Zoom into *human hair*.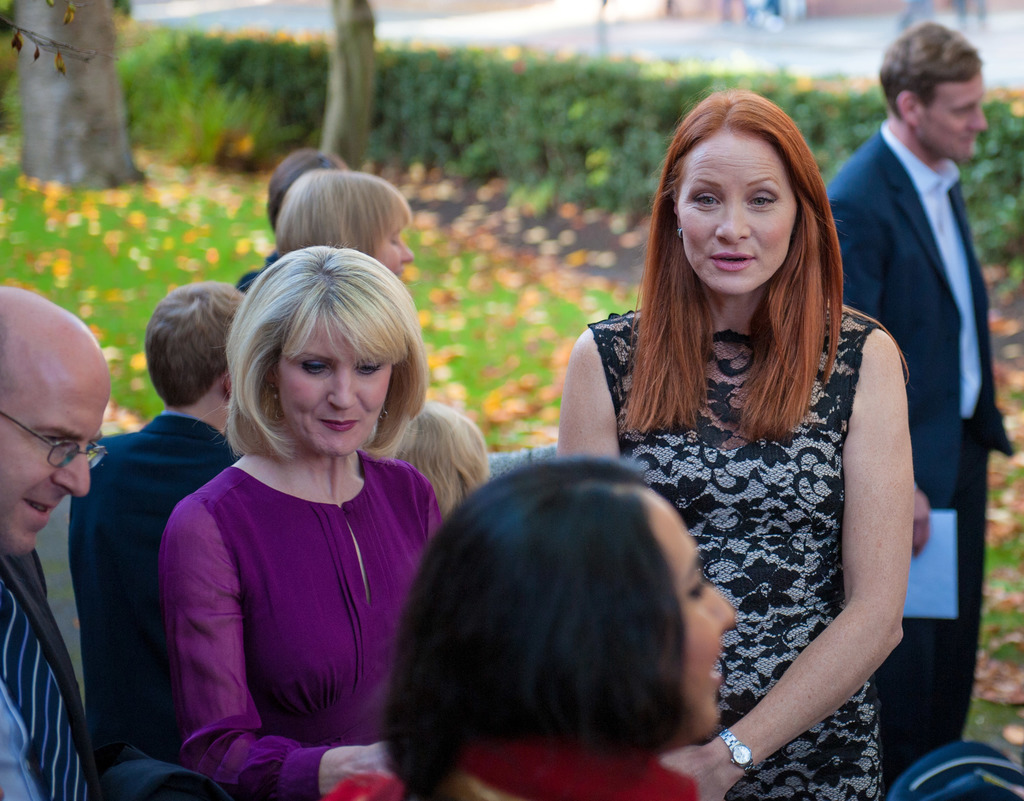
Zoom target: box(275, 166, 413, 256).
